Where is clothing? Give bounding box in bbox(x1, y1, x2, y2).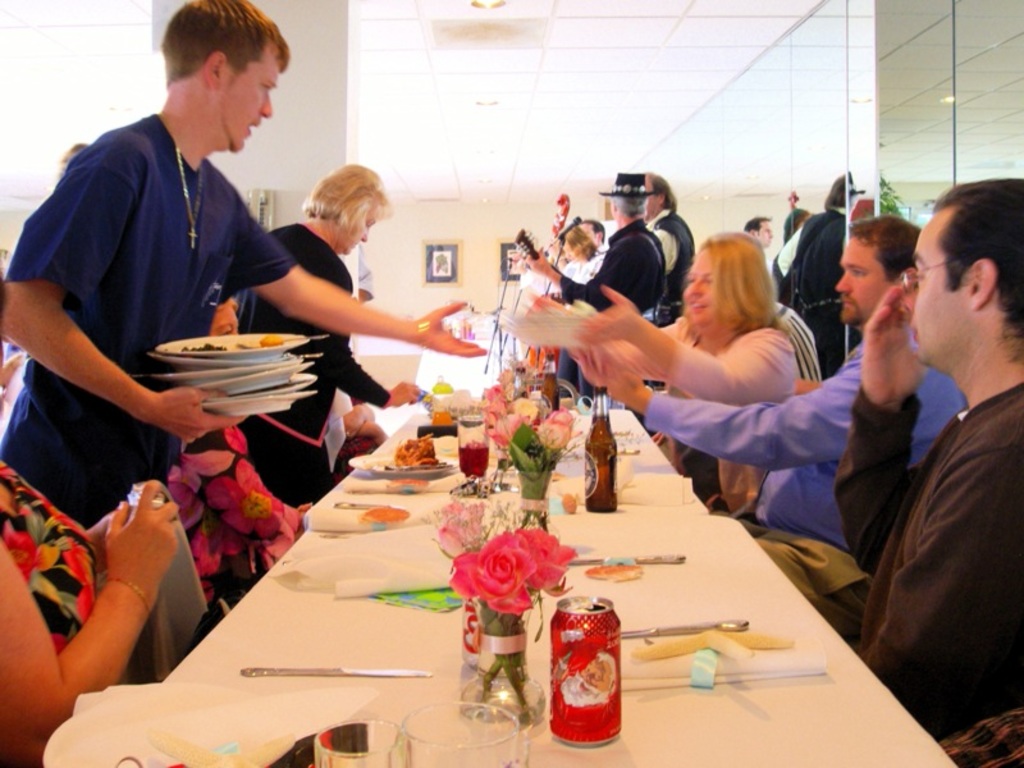
bbox(827, 379, 1023, 741).
